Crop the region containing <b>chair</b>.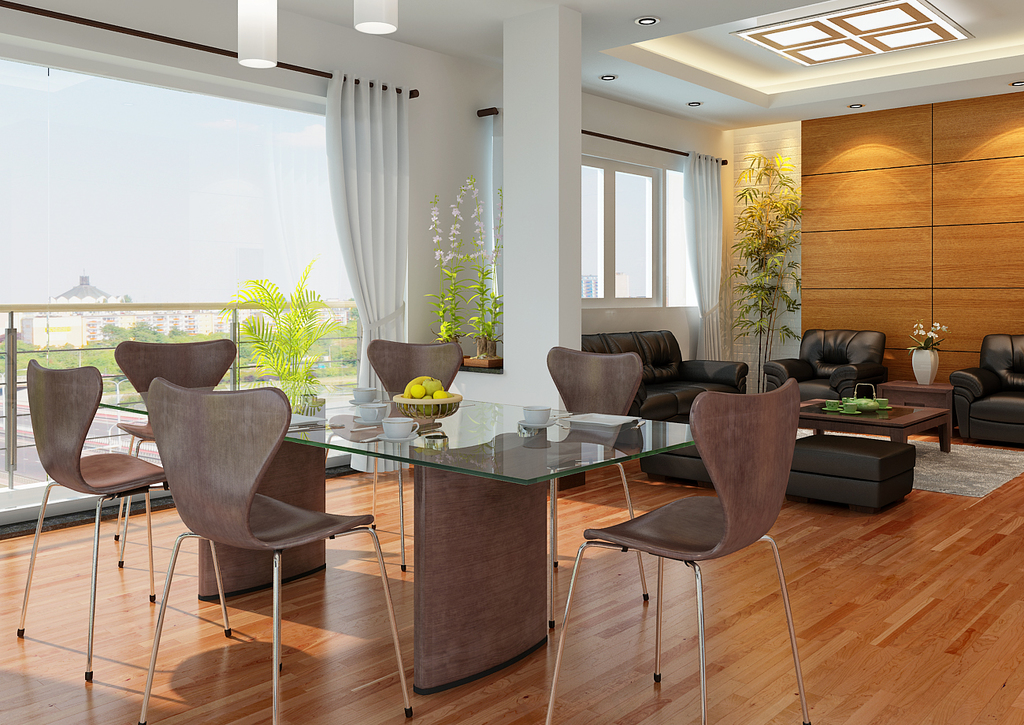
Crop region: detection(14, 361, 228, 678).
